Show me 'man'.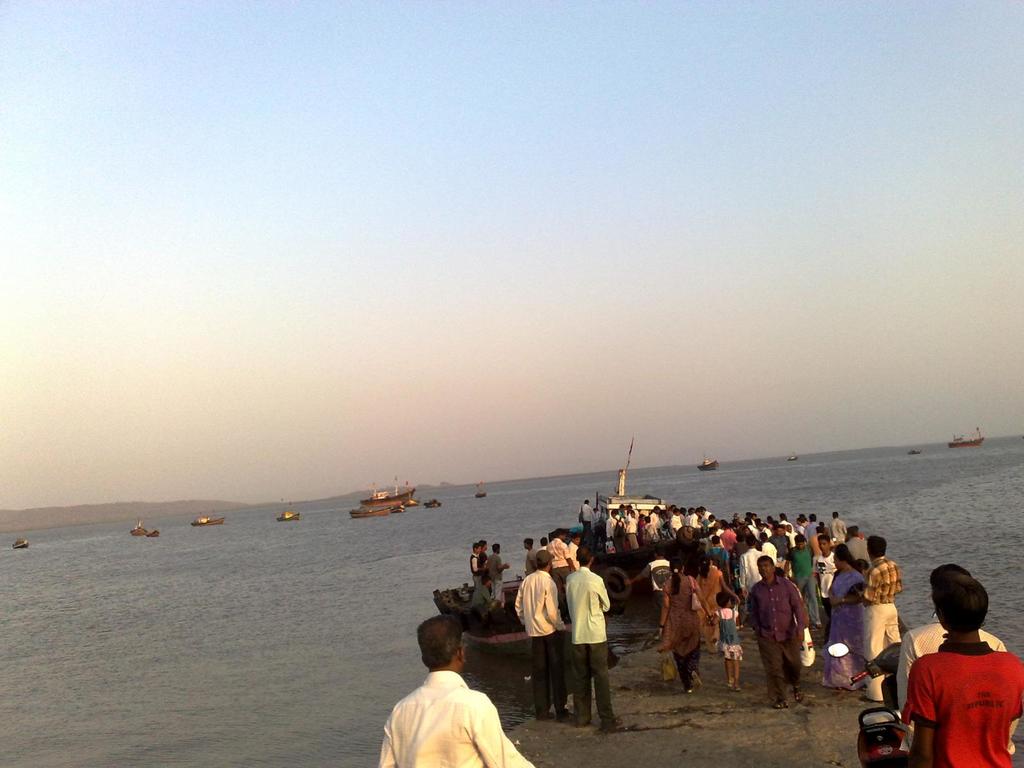
'man' is here: detection(883, 610, 1006, 729).
